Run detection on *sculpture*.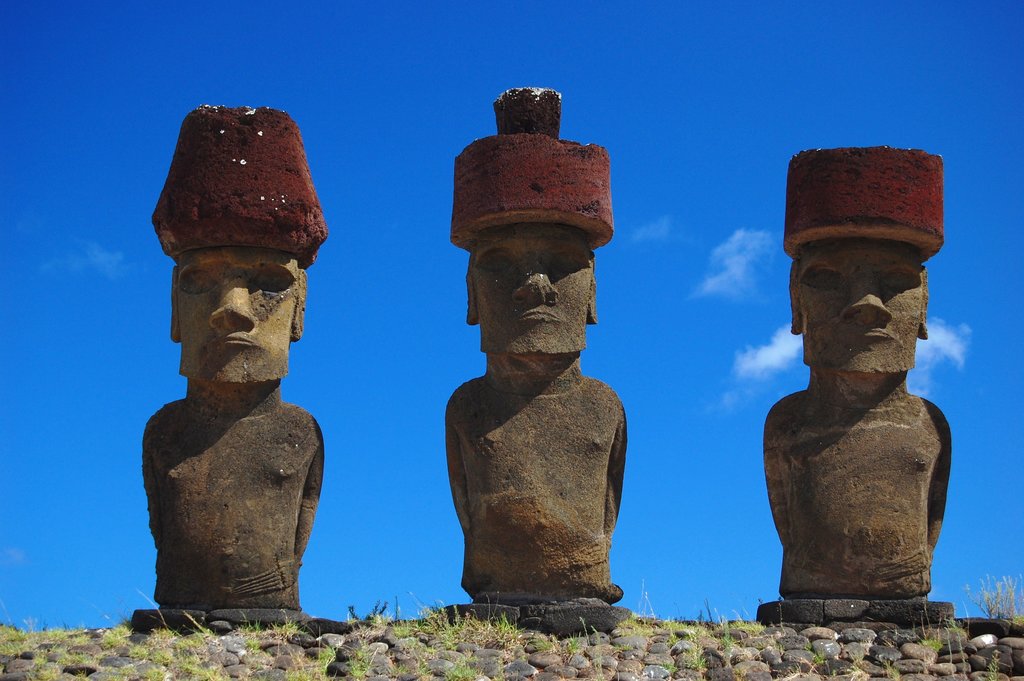
Result: (126, 110, 351, 633).
